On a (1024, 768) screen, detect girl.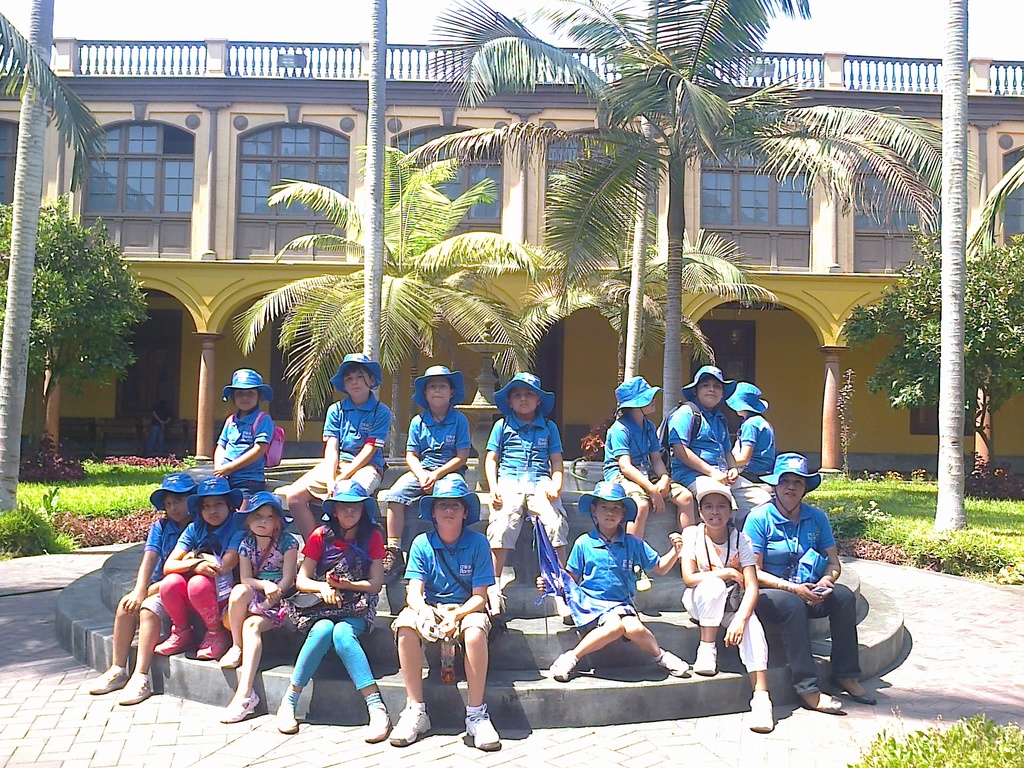
rect(245, 367, 297, 527).
